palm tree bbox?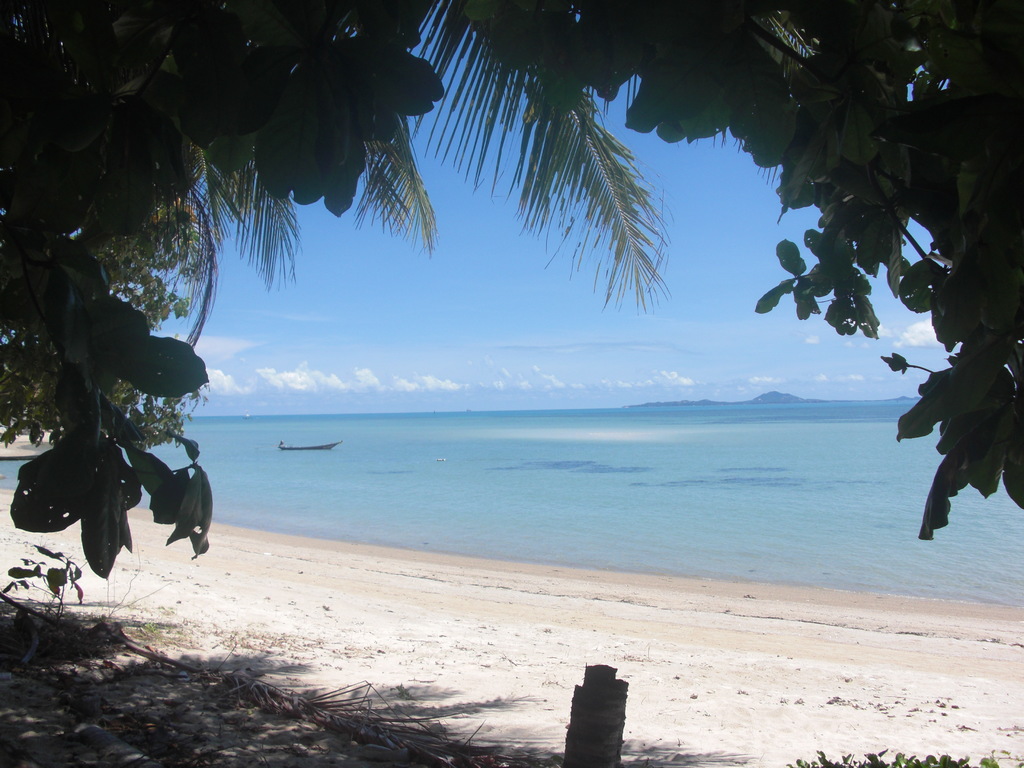
x1=0 y1=0 x2=186 y2=393
